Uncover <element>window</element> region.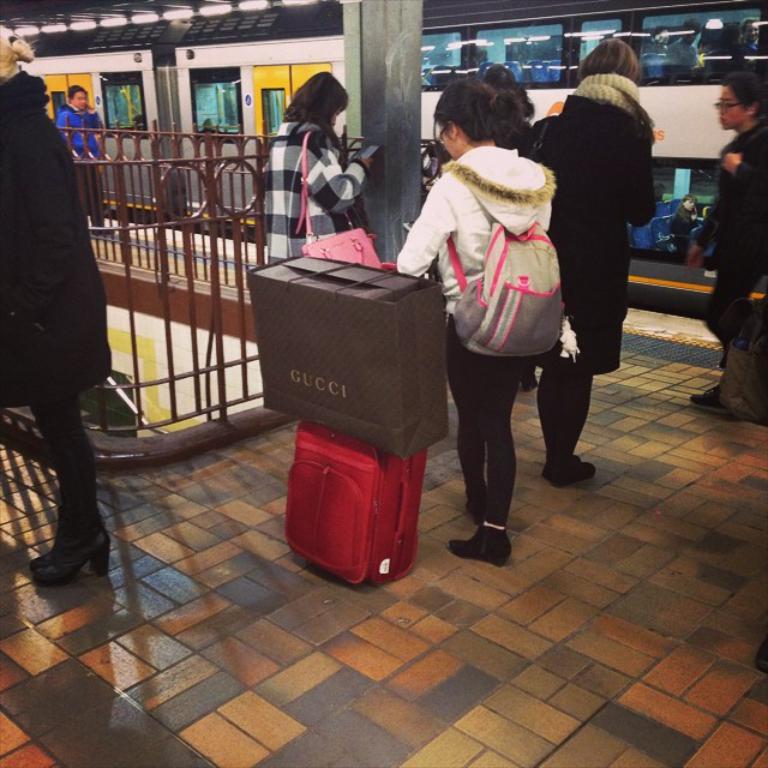
Uncovered: 636, 5, 756, 71.
